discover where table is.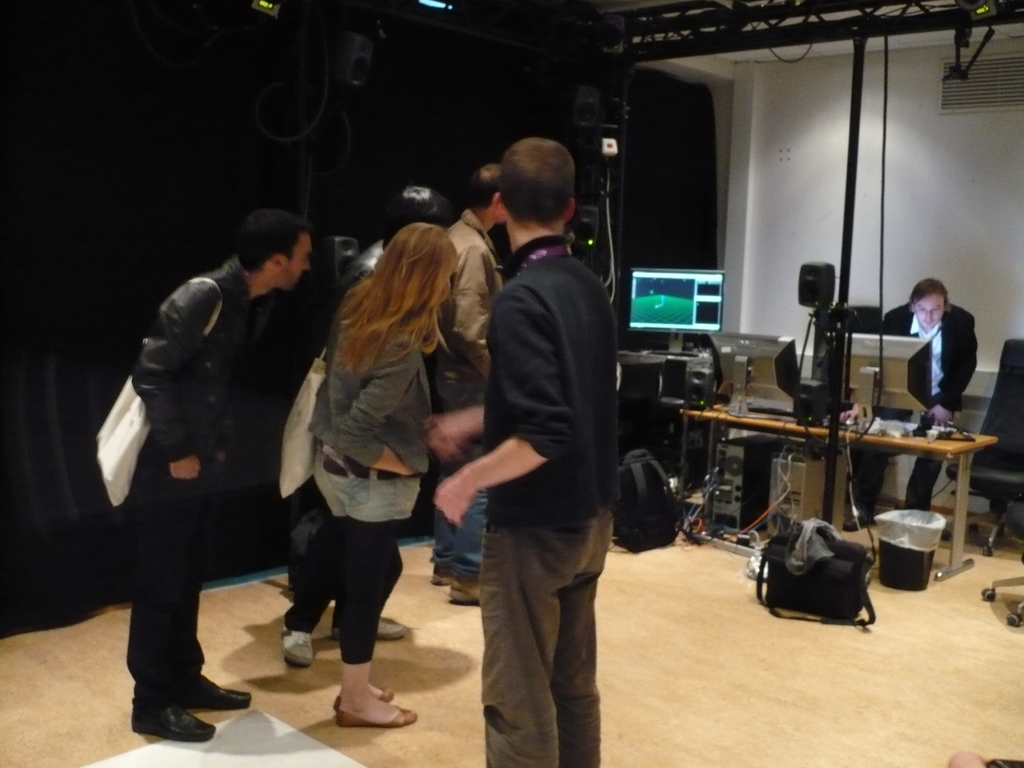
Discovered at pyautogui.locateOnScreen(678, 392, 999, 593).
